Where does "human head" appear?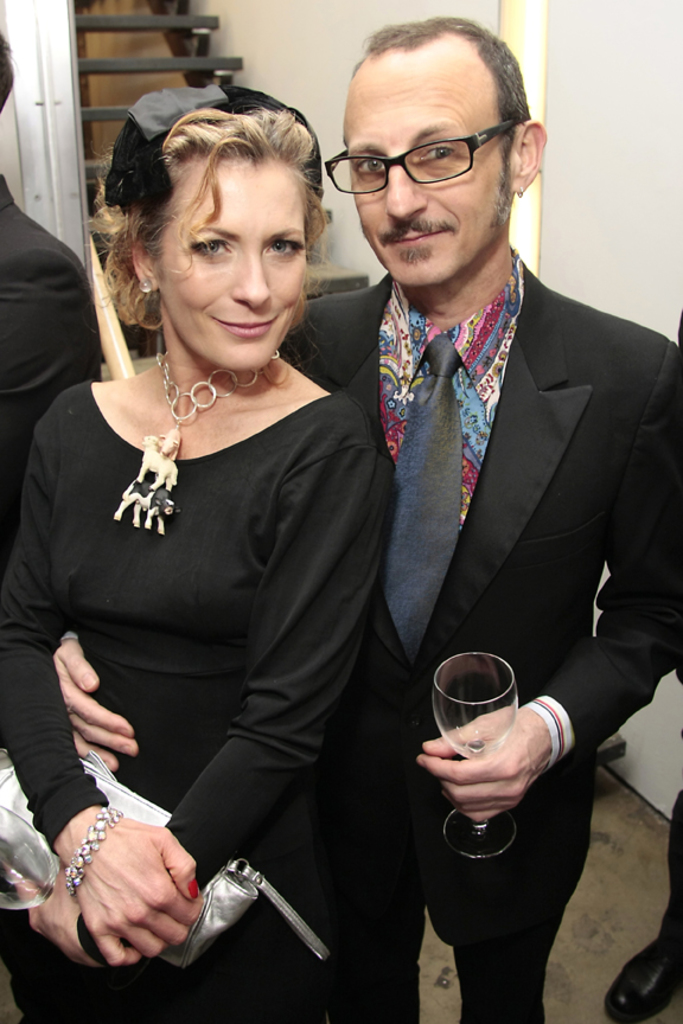
Appears at {"x1": 113, "y1": 90, "x2": 336, "y2": 340}.
